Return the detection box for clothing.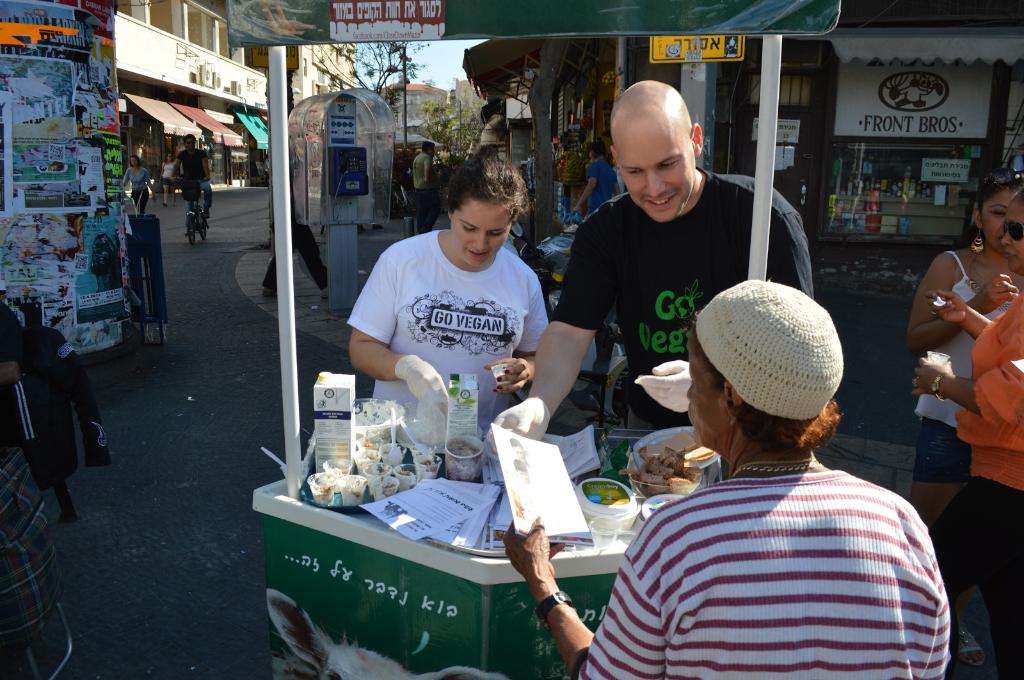
924,285,1023,679.
